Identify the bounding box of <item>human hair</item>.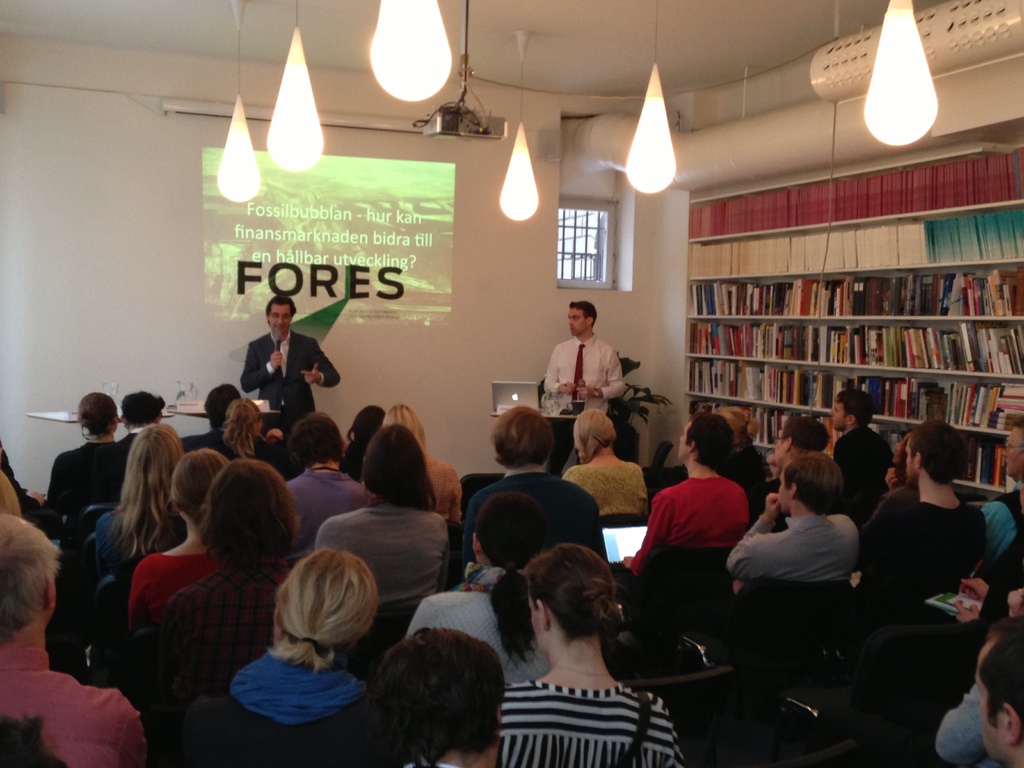
region(979, 617, 1023, 730).
